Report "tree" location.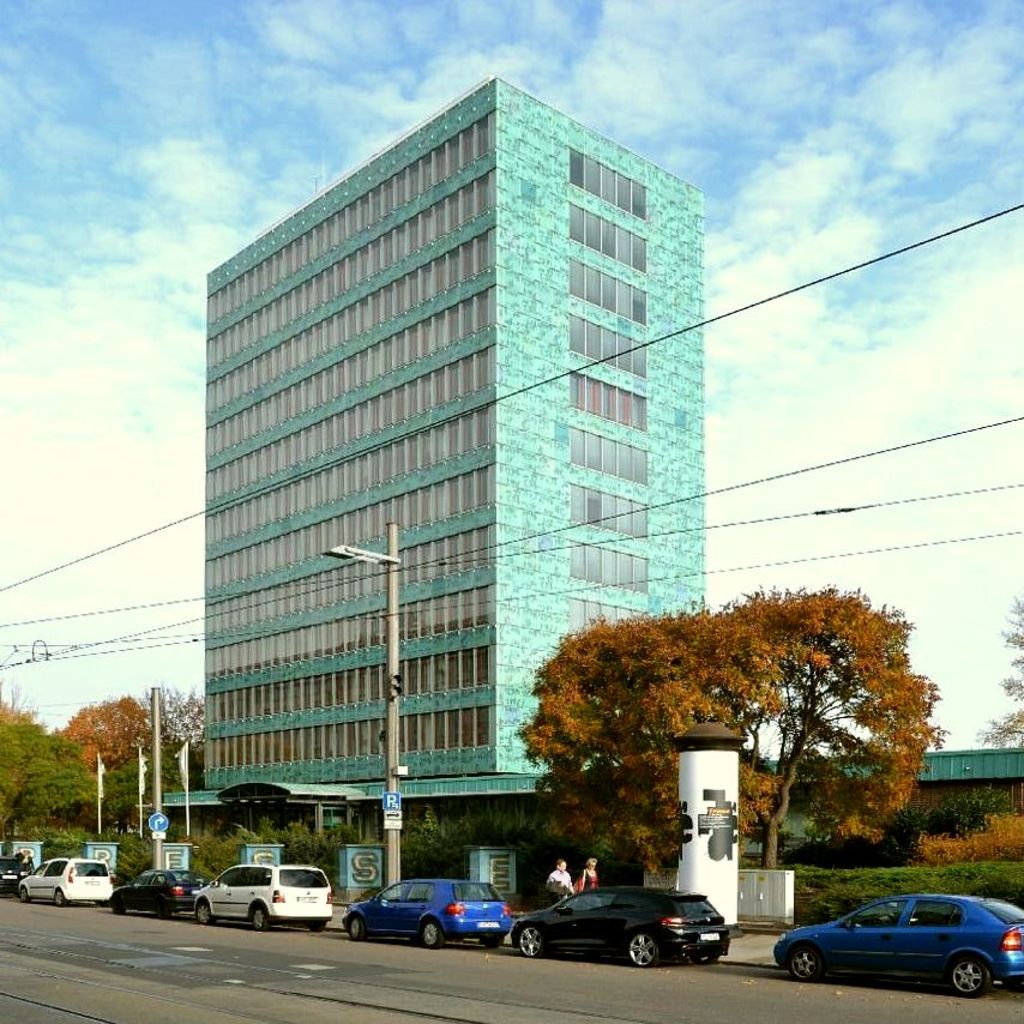
Report: x1=0, y1=691, x2=38, y2=722.
